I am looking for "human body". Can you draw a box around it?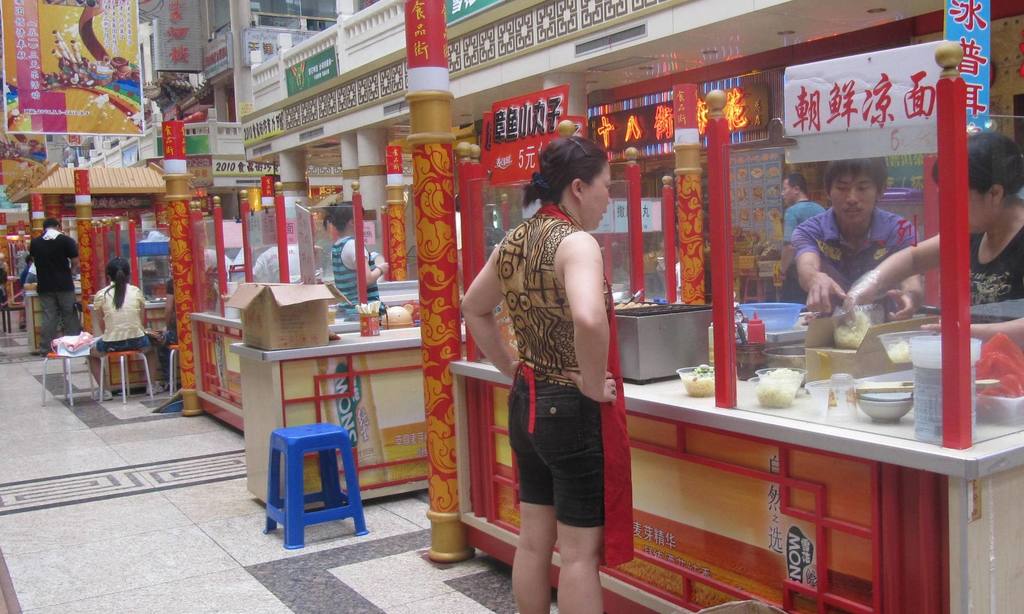
Sure, the bounding box is [86,258,147,402].
